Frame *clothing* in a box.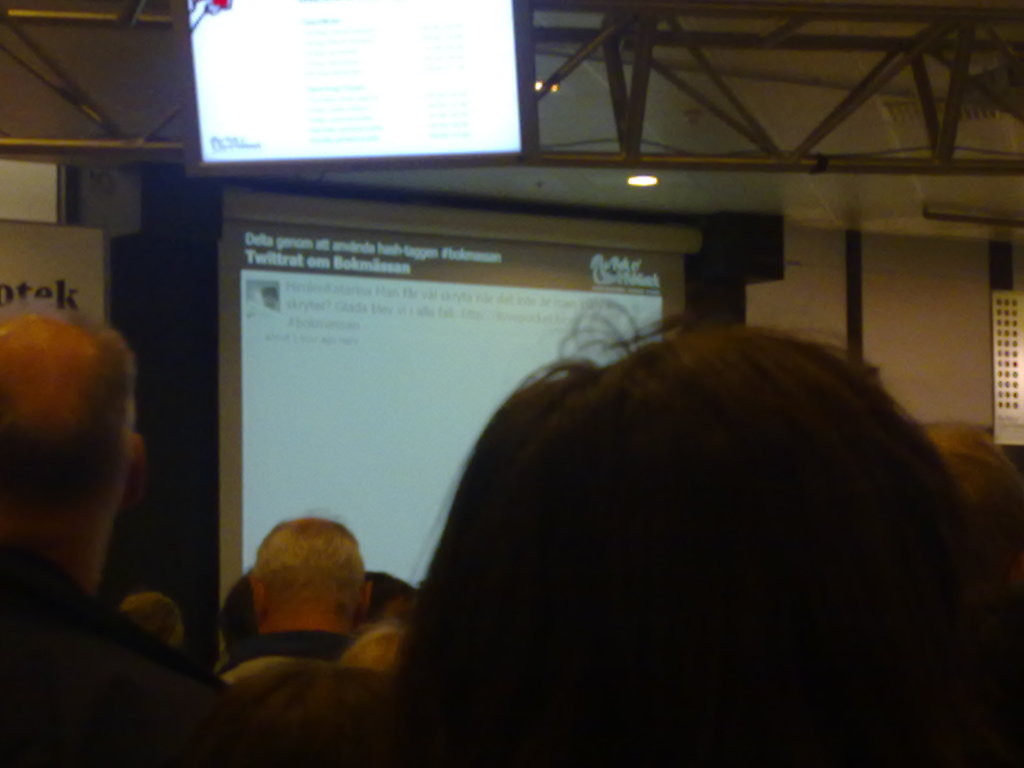
l=0, t=550, r=242, b=763.
